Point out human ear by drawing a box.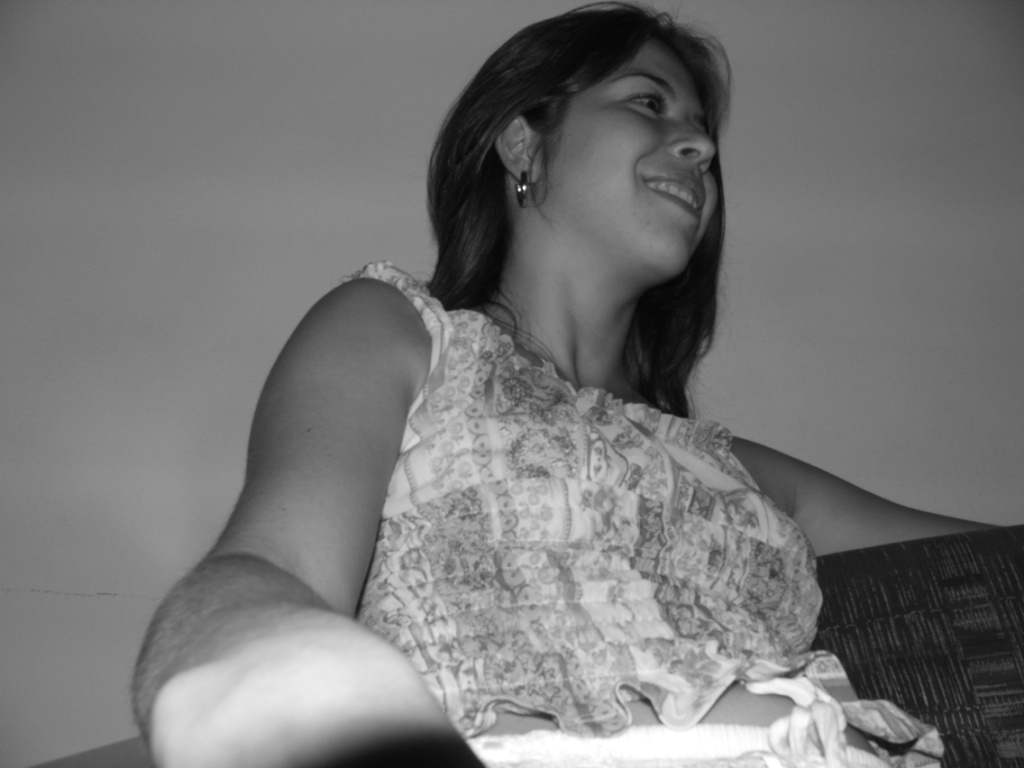
497:115:539:185.
